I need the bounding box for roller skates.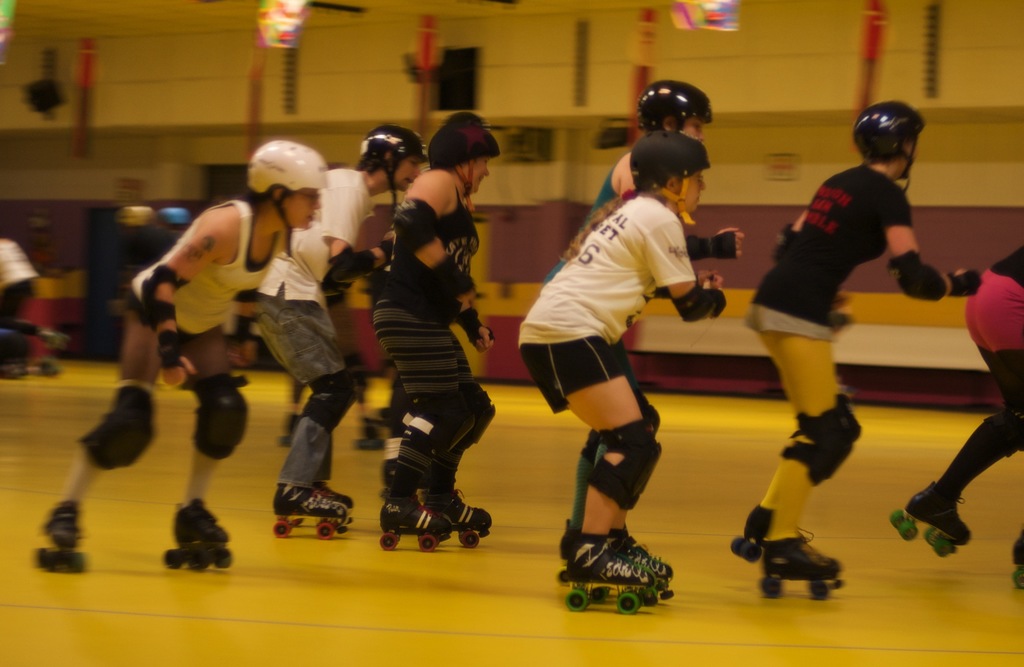
Here it is: box=[1012, 531, 1023, 590].
